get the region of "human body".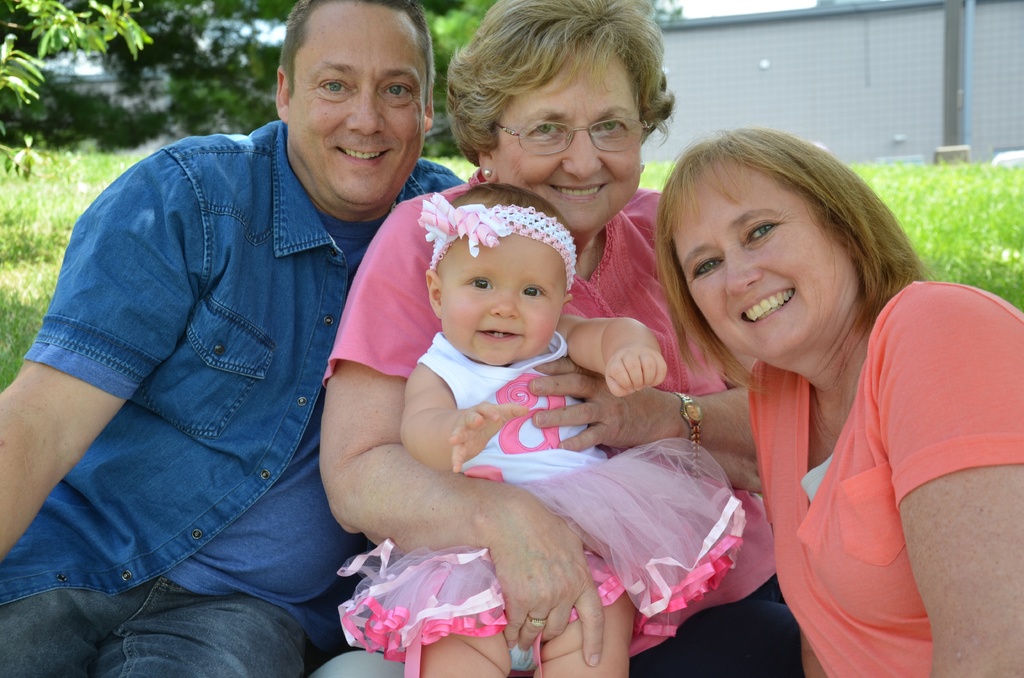
pyautogui.locateOnScreen(637, 156, 1010, 666).
